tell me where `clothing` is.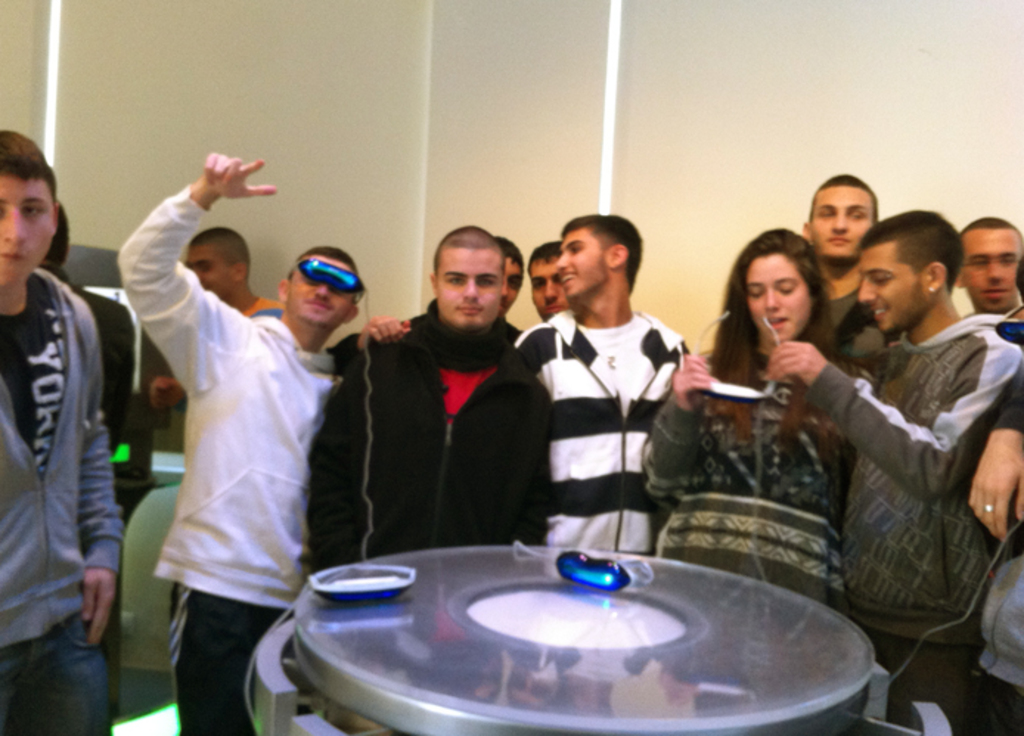
`clothing` is at [left=280, top=295, right=550, bottom=608].
